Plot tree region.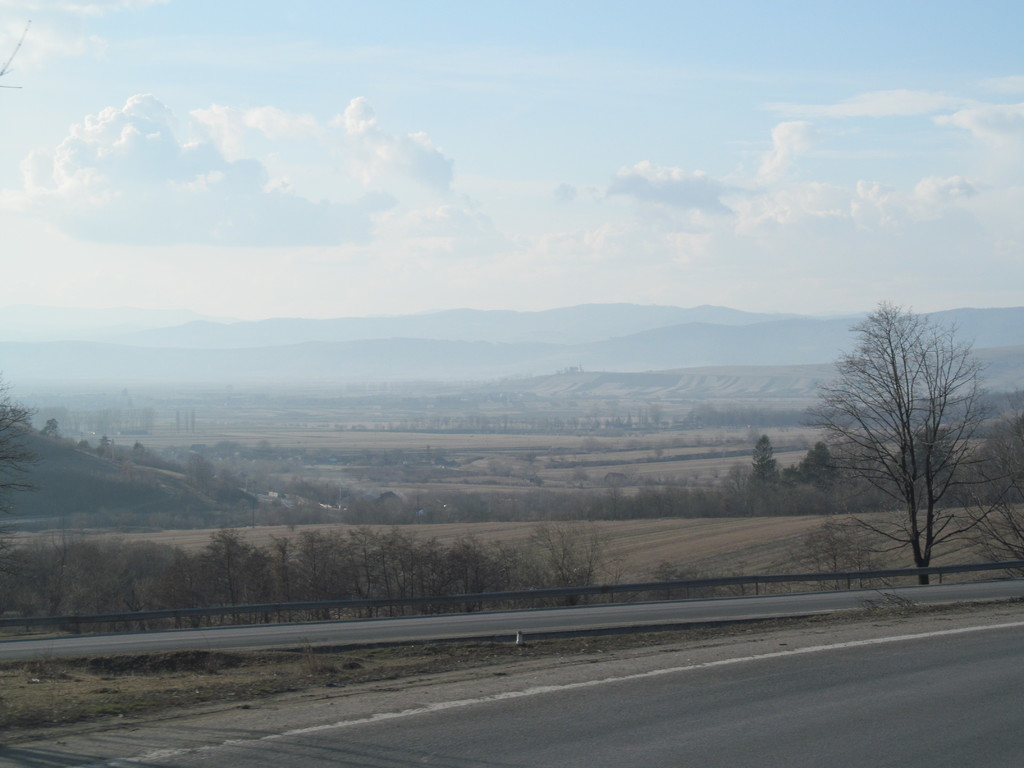
Plotted at box(207, 524, 256, 630).
